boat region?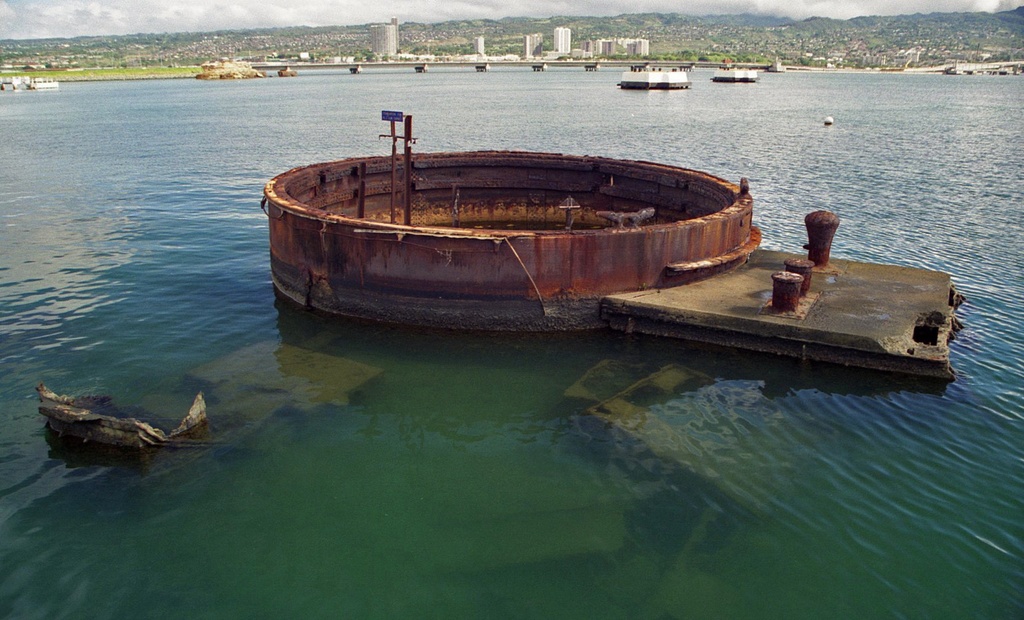
[x1=618, y1=61, x2=692, y2=92]
